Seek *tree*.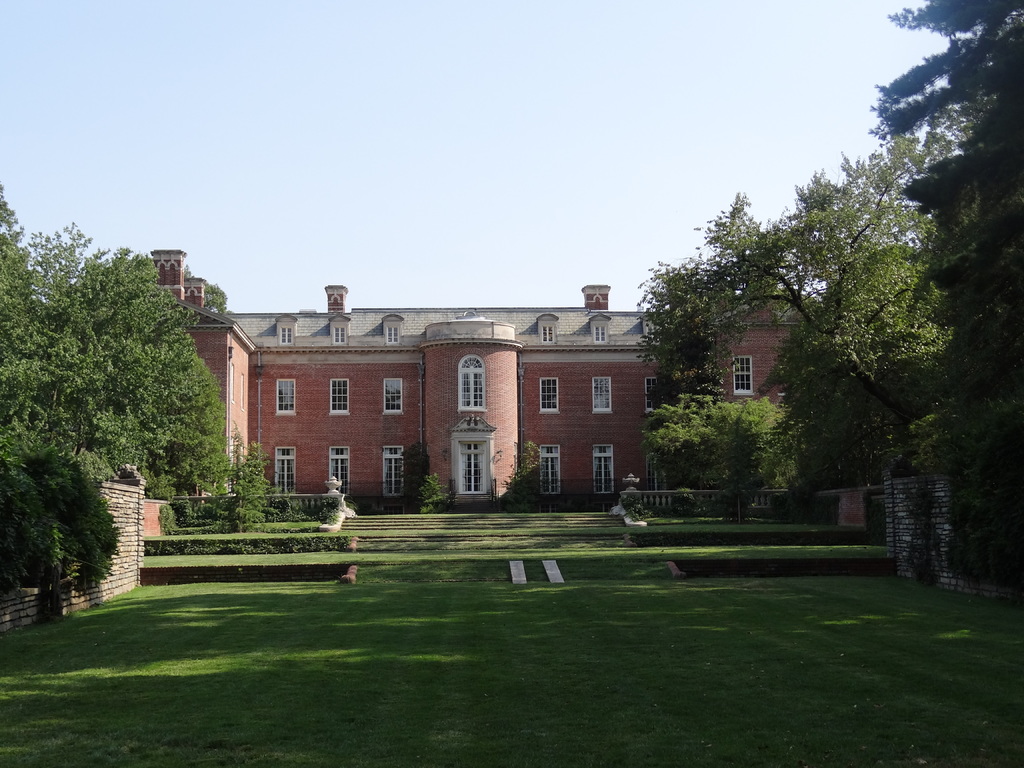
<bbox>415, 471, 448, 517</bbox>.
